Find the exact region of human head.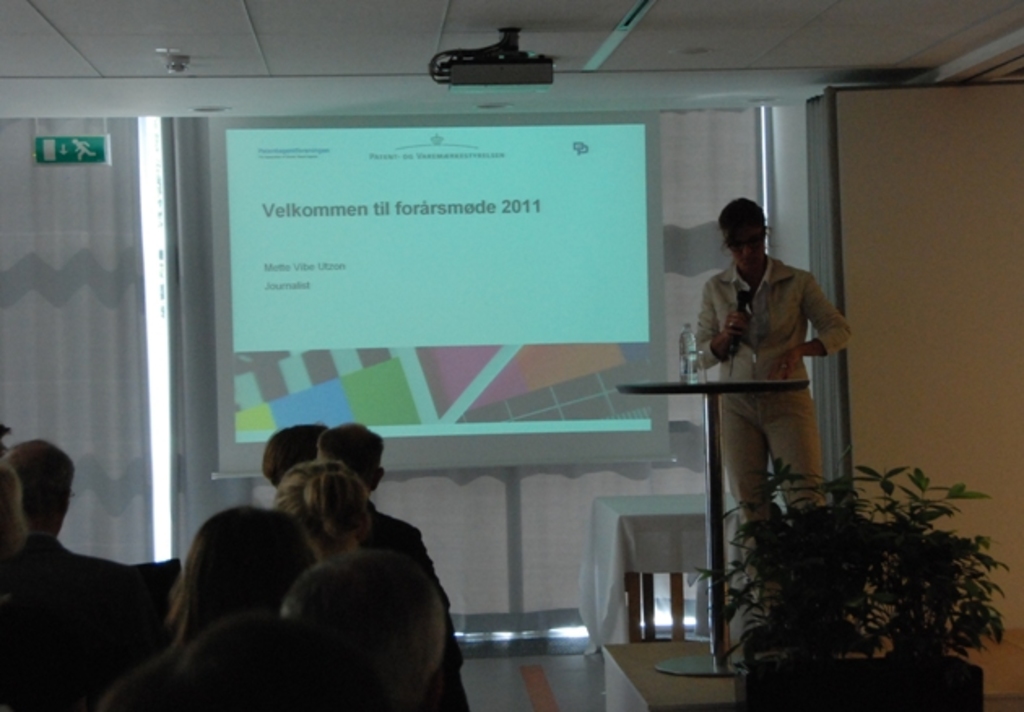
Exact region: detection(177, 507, 314, 636).
